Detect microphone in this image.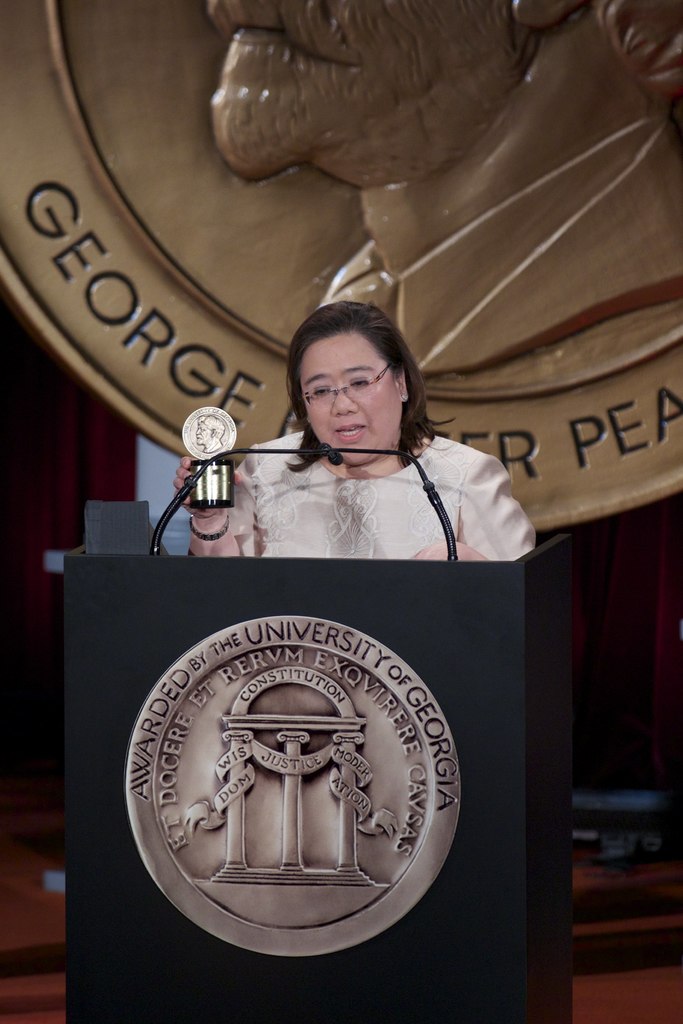
Detection: <bbox>150, 440, 331, 555</bbox>.
